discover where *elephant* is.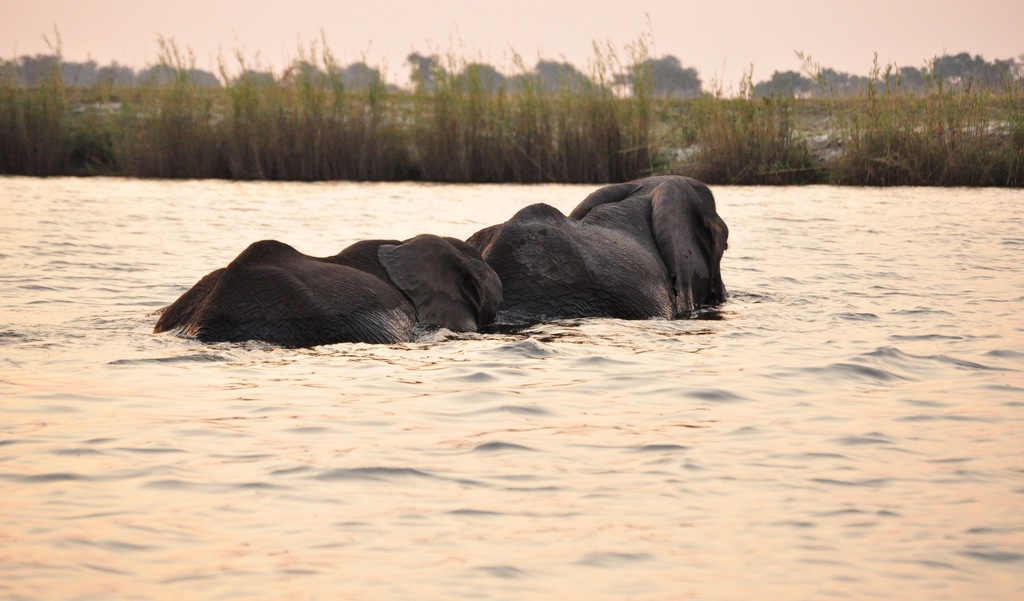
Discovered at left=456, top=170, right=739, bottom=336.
